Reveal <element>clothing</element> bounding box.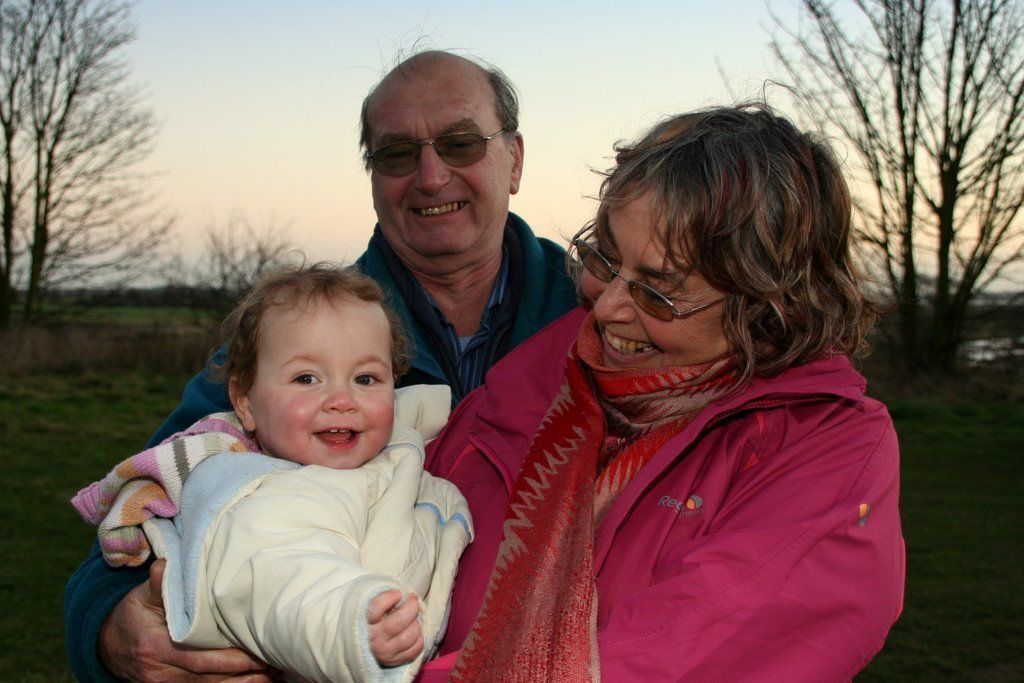
Revealed: (left=180, top=244, right=575, bottom=384).
